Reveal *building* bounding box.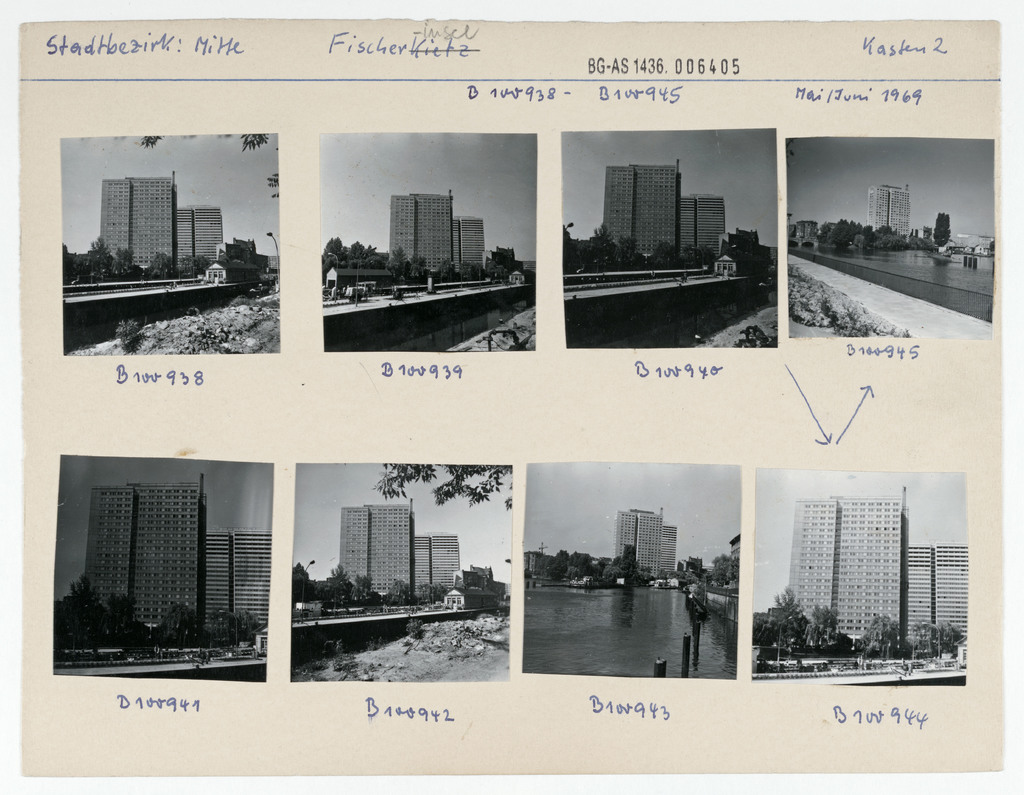
Revealed: [left=603, top=158, right=678, bottom=255].
